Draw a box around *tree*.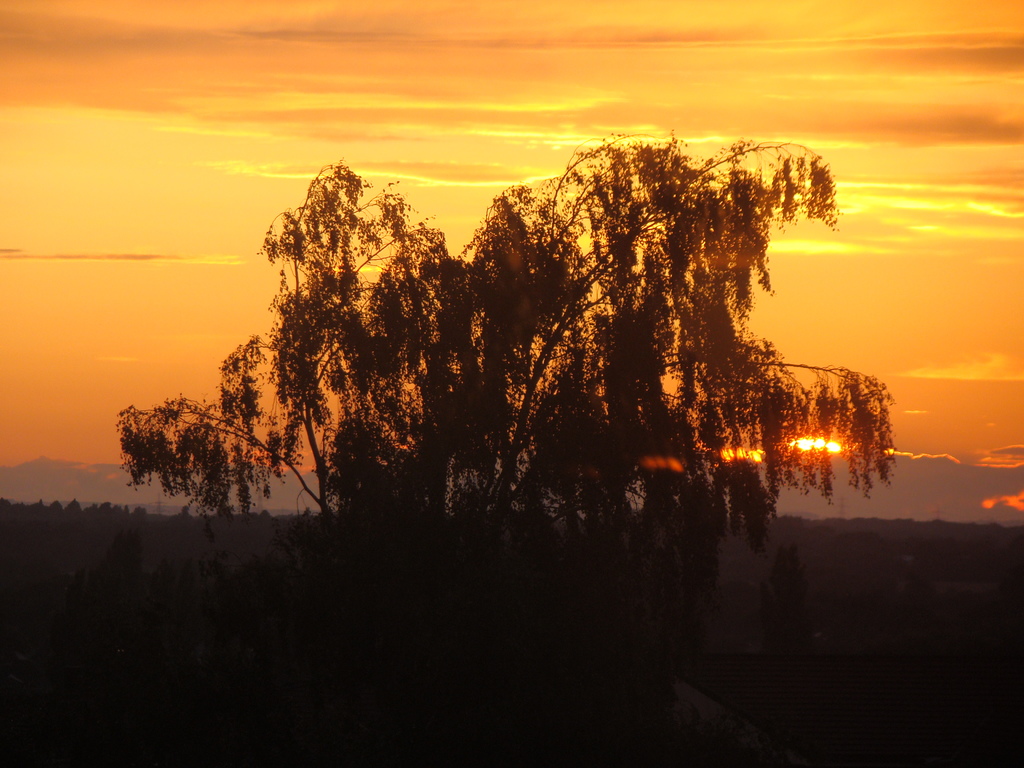
[104, 134, 903, 600].
